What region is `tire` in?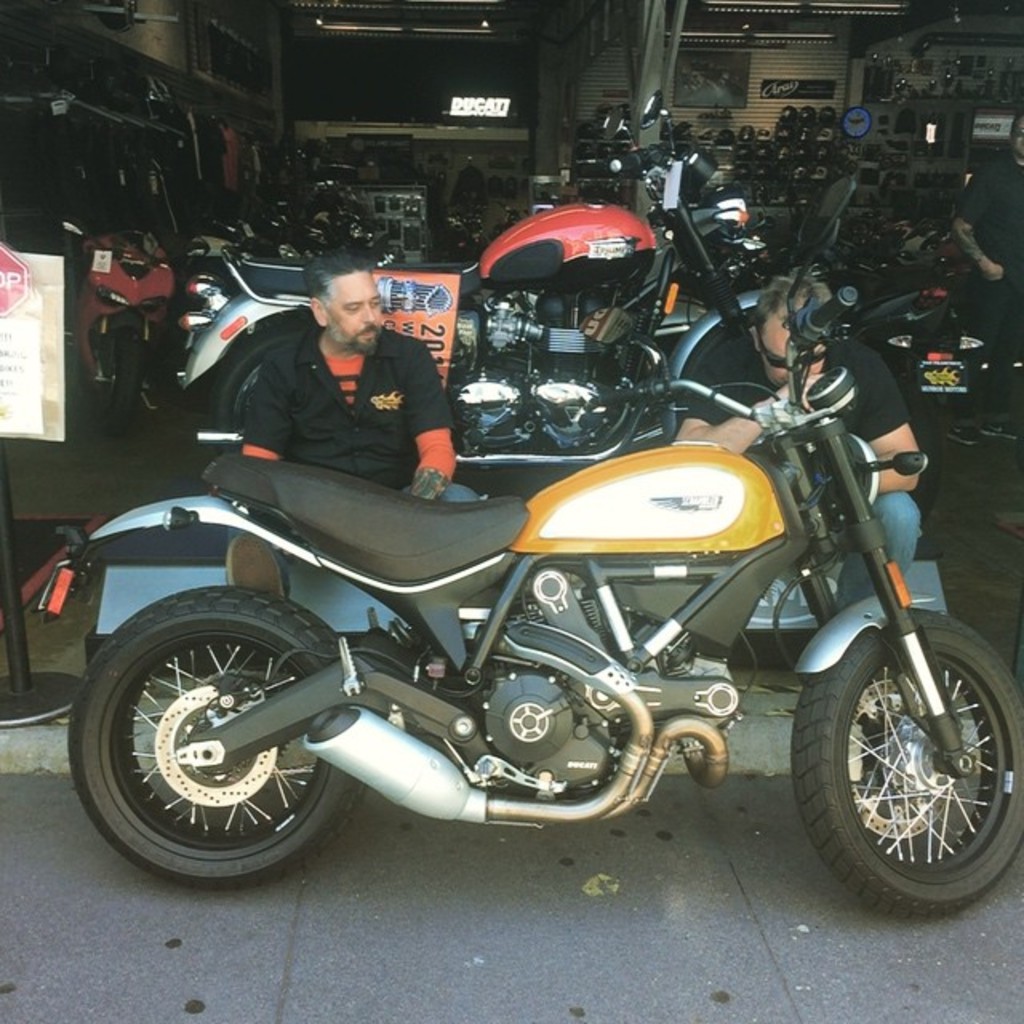
786/602/1022/910.
